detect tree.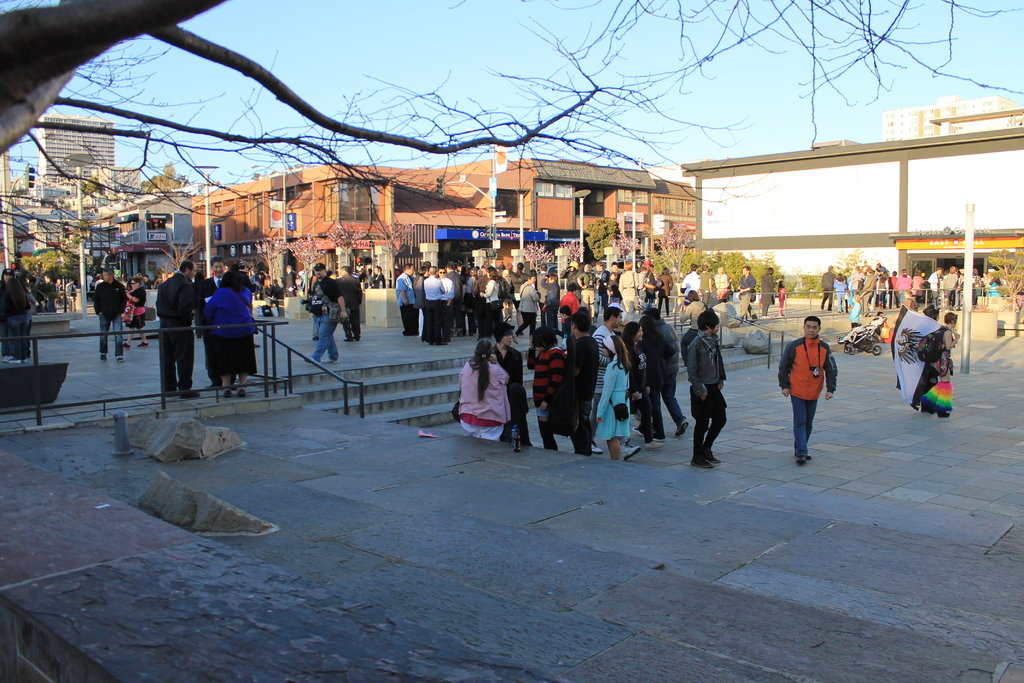
Detected at detection(585, 214, 625, 268).
